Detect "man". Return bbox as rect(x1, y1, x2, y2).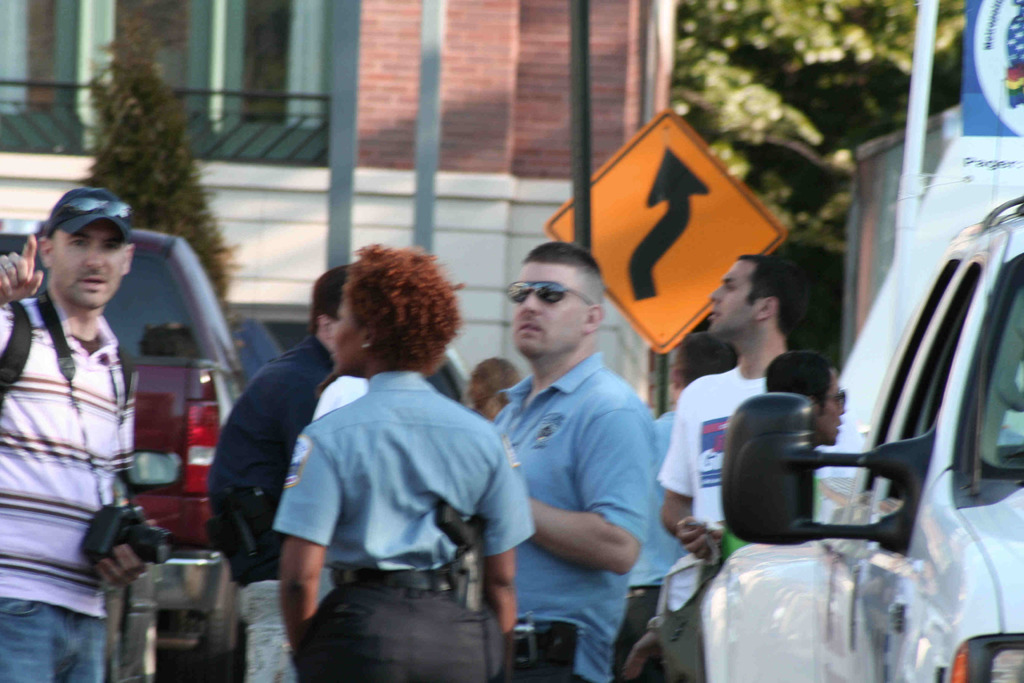
rect(652, 252, 815, 615).
